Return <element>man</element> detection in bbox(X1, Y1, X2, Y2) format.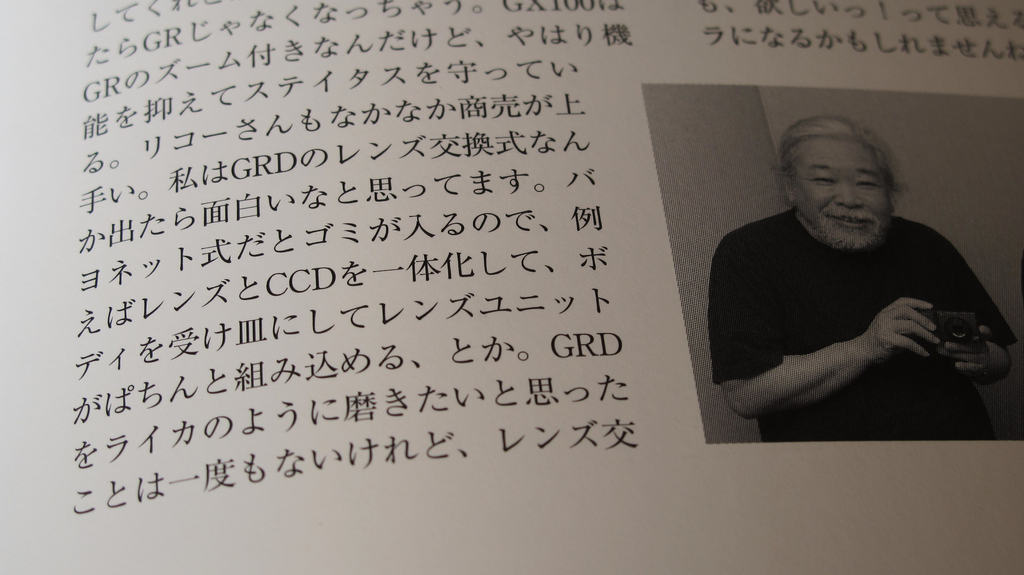
bbox(711, 113, 1018, 442).
